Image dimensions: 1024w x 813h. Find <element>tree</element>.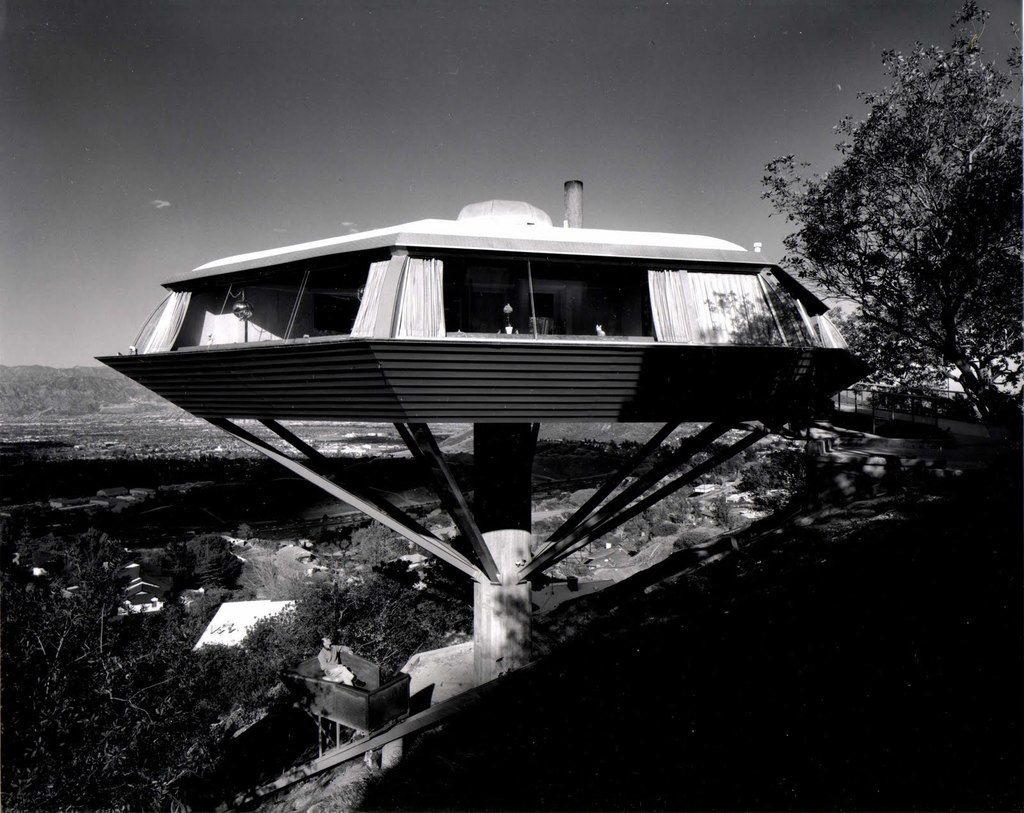
x1=0 y1=525 x2=436 y2=812.
